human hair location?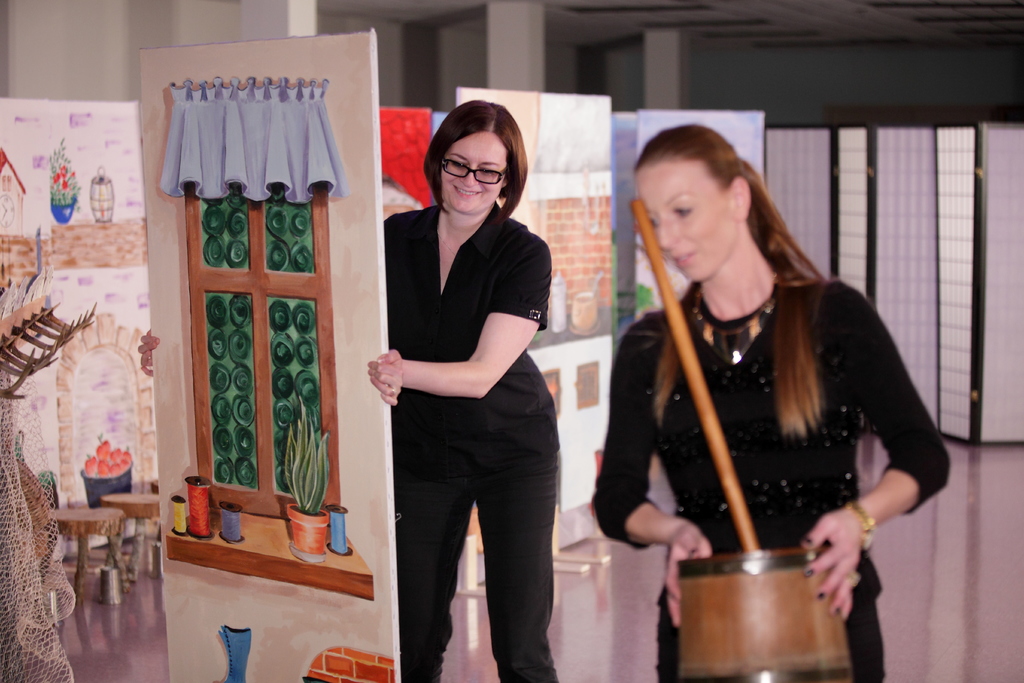
x1=420, y1=99, x2=532, y2=223
